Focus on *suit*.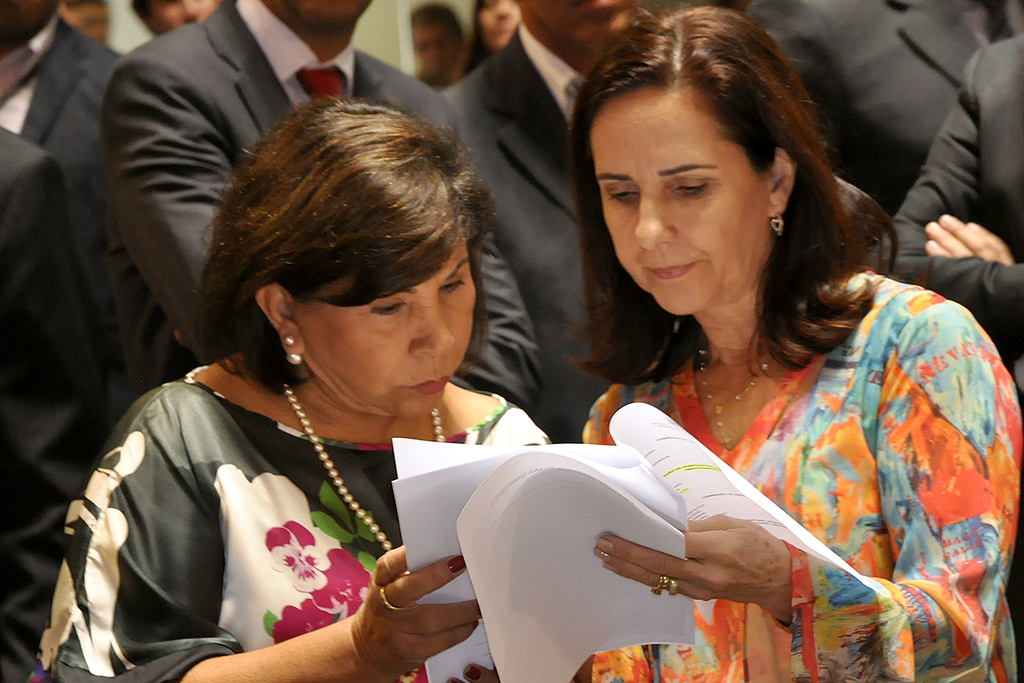
Focused at 744/0/1023/214.
